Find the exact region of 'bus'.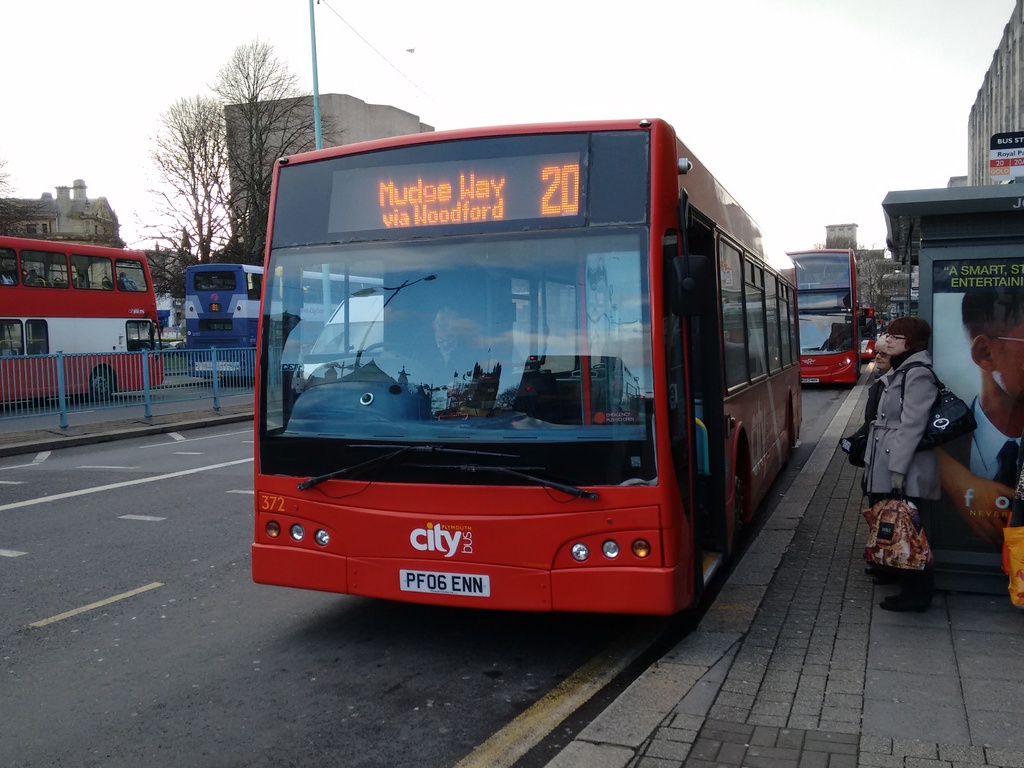
Exact region: [252,113,804,620].
